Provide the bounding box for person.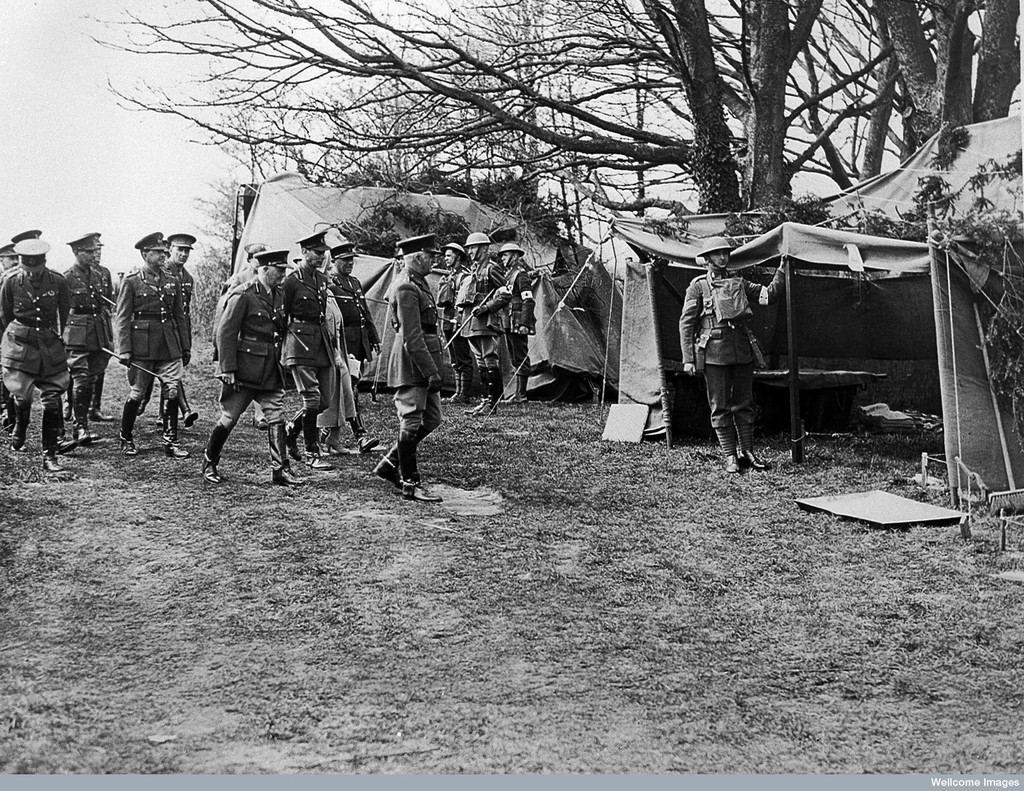
(202,250,308,488).
